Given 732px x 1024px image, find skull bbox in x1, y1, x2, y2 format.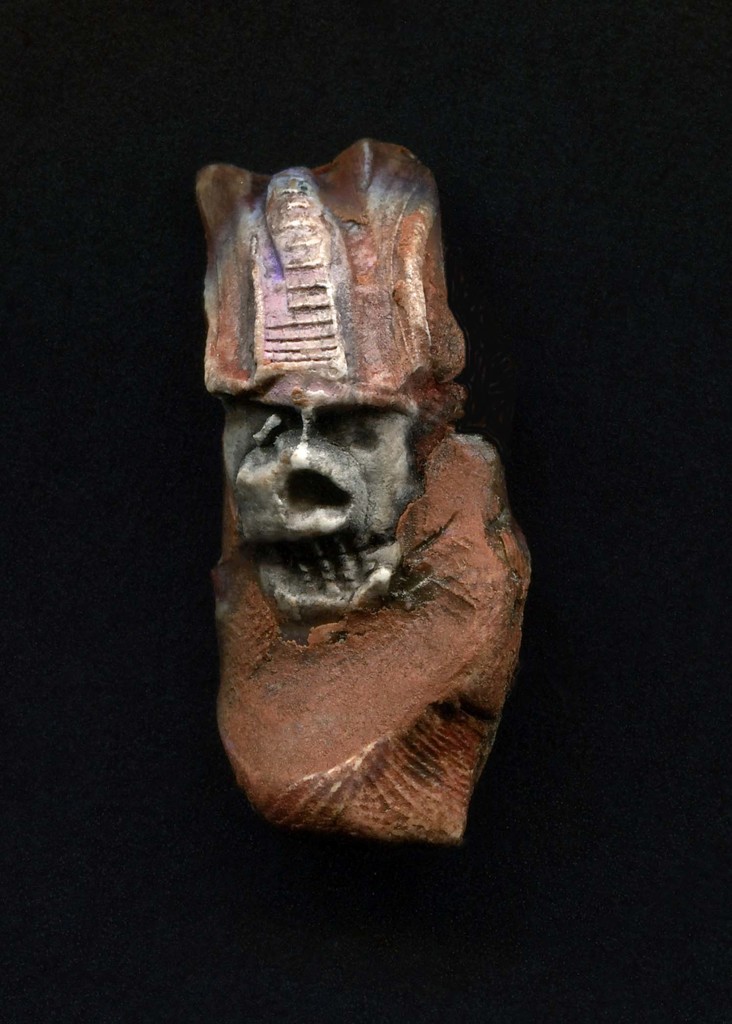
178, 118, 519, 877.
